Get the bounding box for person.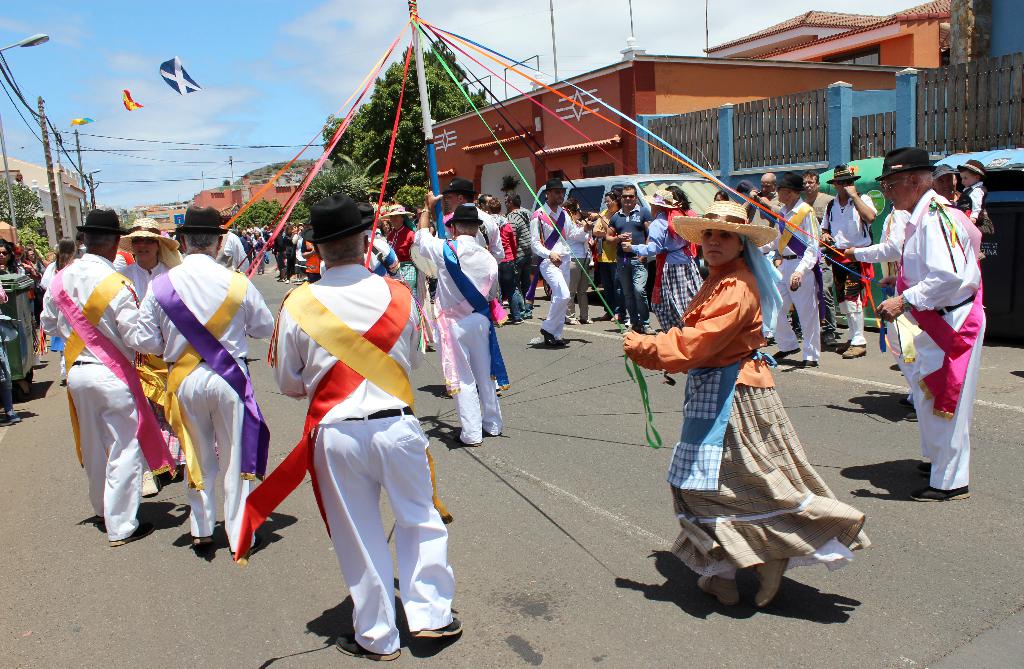
(654, 181, 805, 620).
